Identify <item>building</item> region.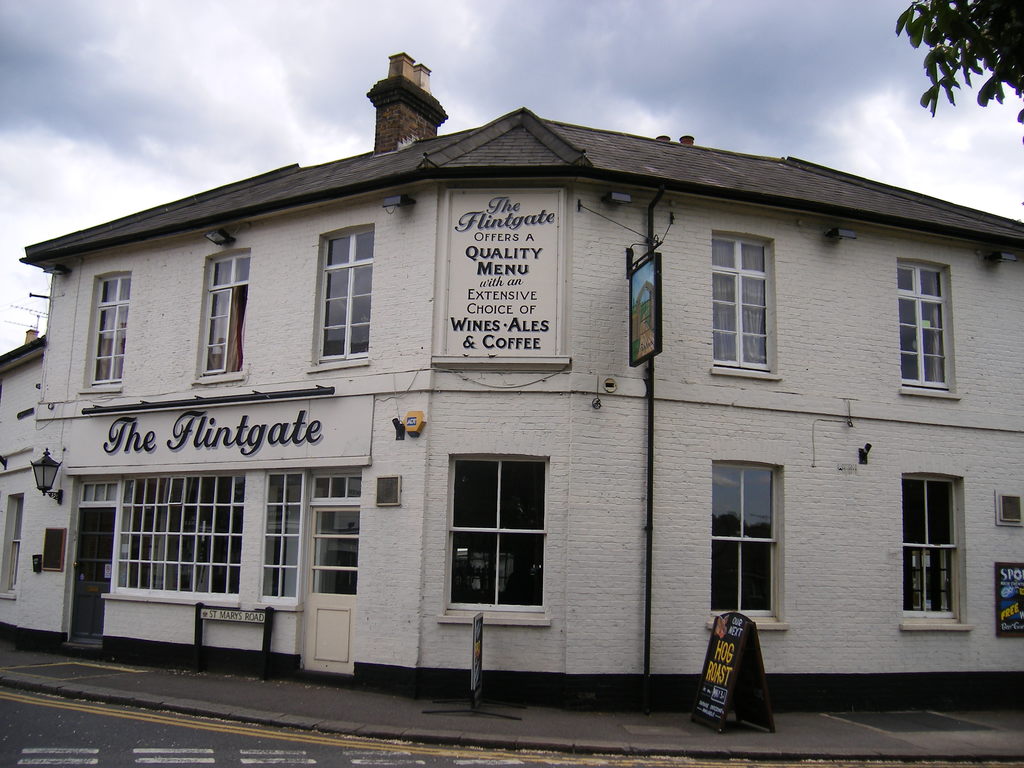
Region: 10:51:1023:714.
